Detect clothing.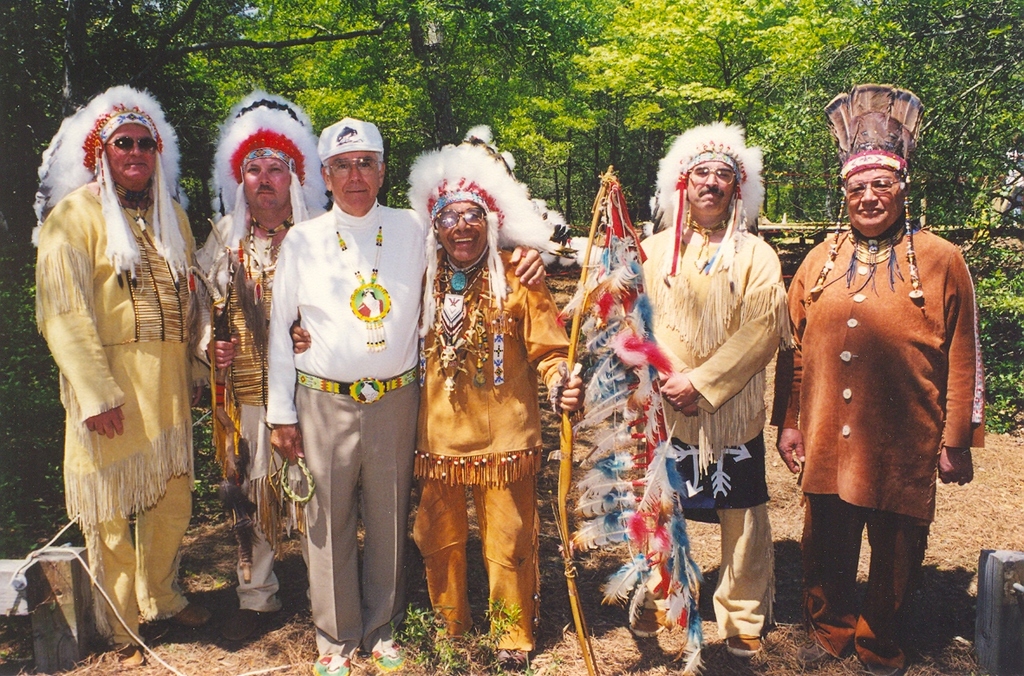
Detected at detection(205, 218, 301, 609).
